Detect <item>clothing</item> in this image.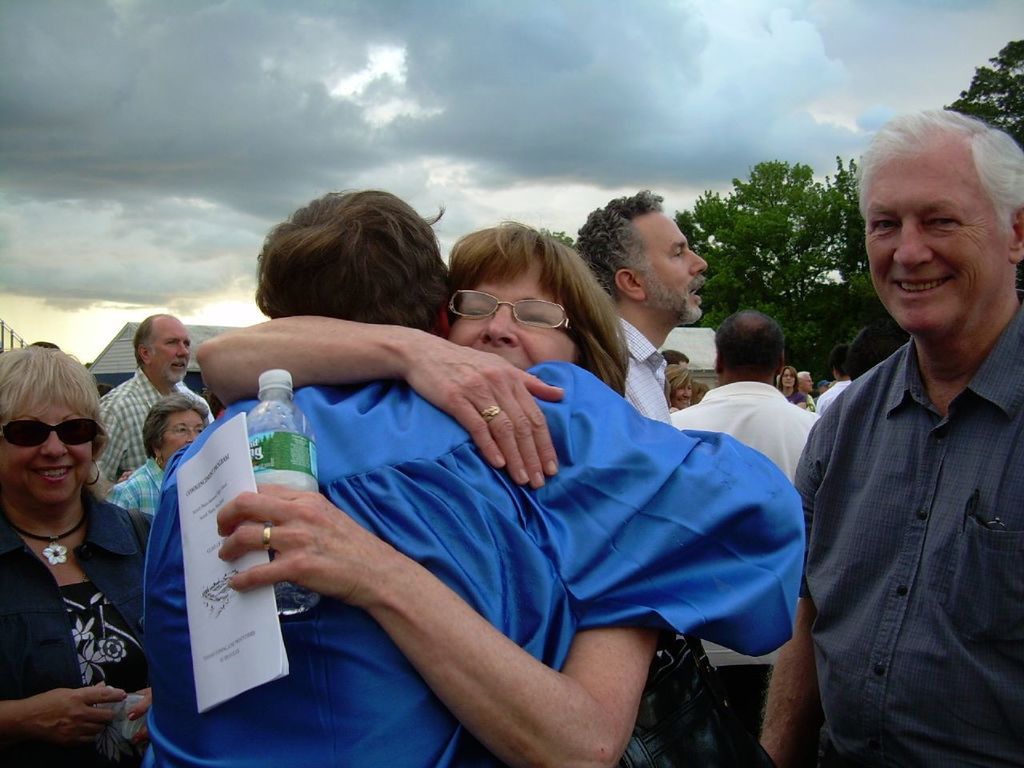
Detection: box(1, 481, 161, 763).
